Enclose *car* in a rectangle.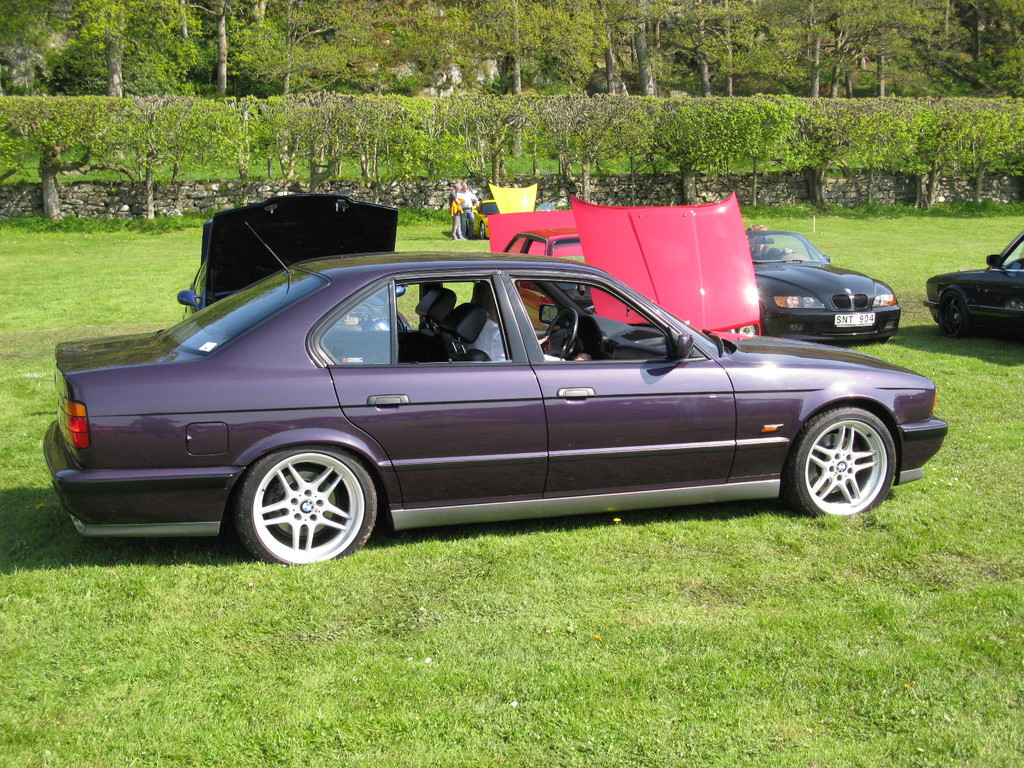
bbox(743, 230, 900, 342).
